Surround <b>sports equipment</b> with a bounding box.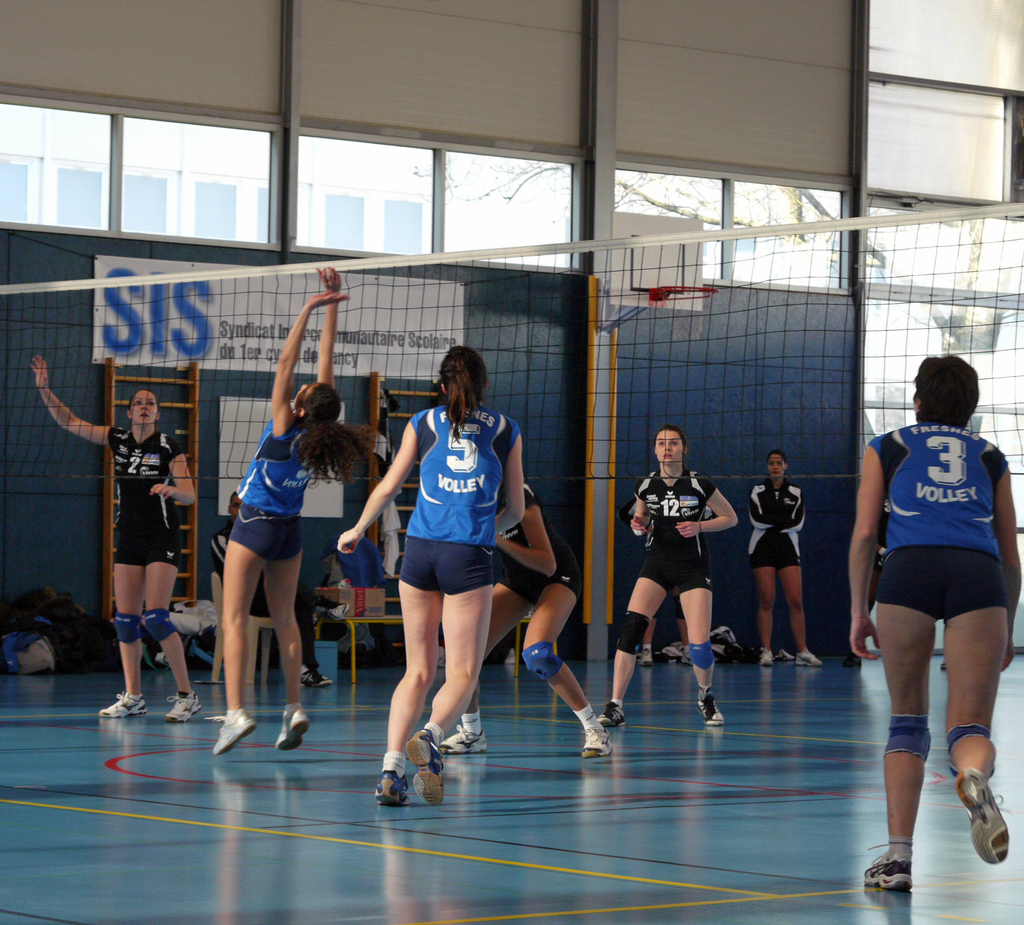
crop(620, 609, 646, 655).
